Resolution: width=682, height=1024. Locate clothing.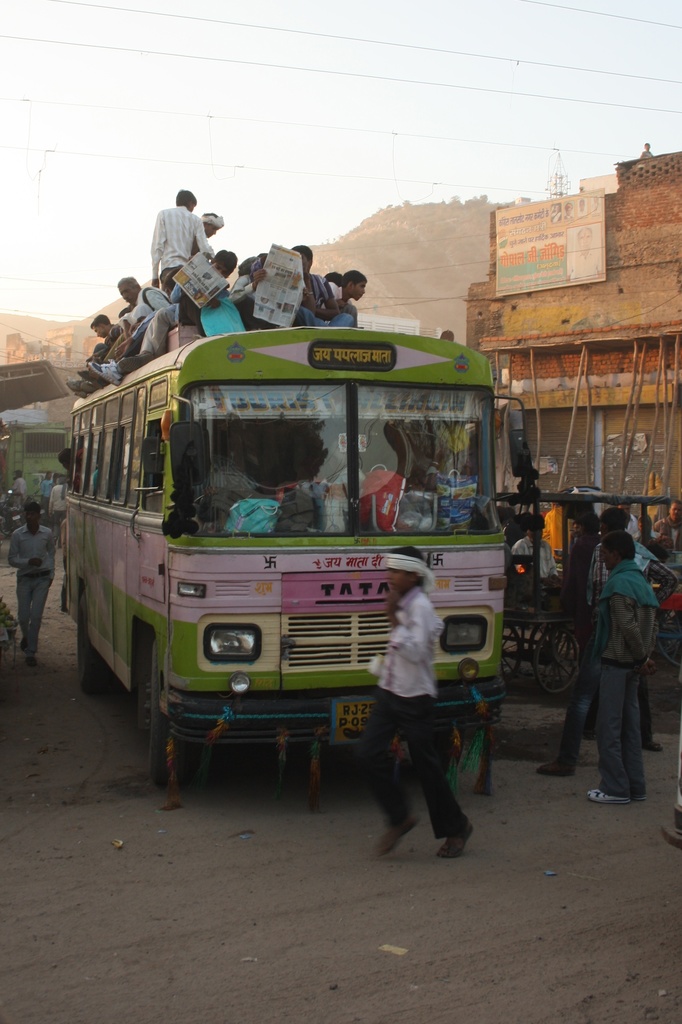
box=[586, 570, 642, 772].
